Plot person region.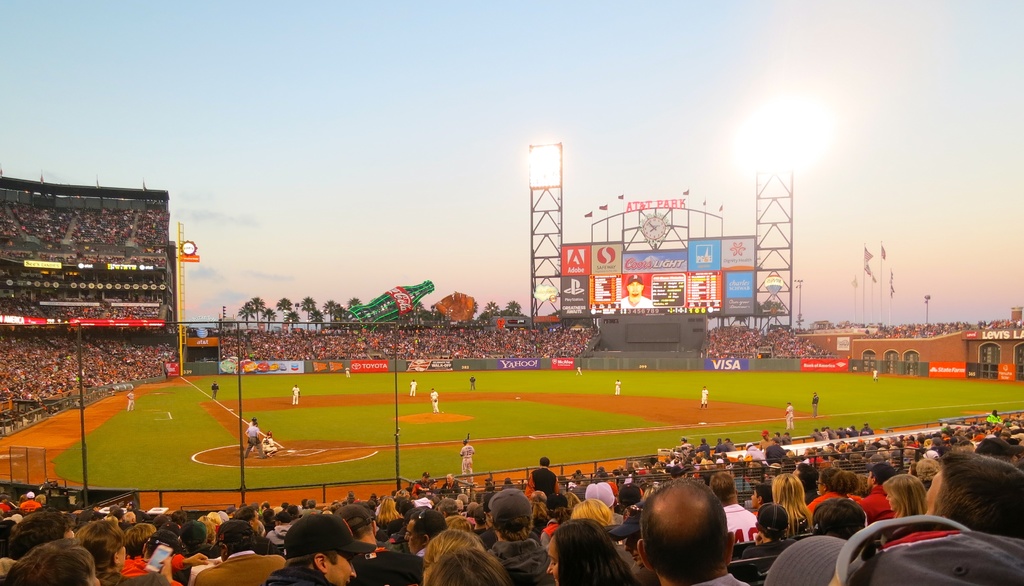
Plotted at 346:370:353:377.
